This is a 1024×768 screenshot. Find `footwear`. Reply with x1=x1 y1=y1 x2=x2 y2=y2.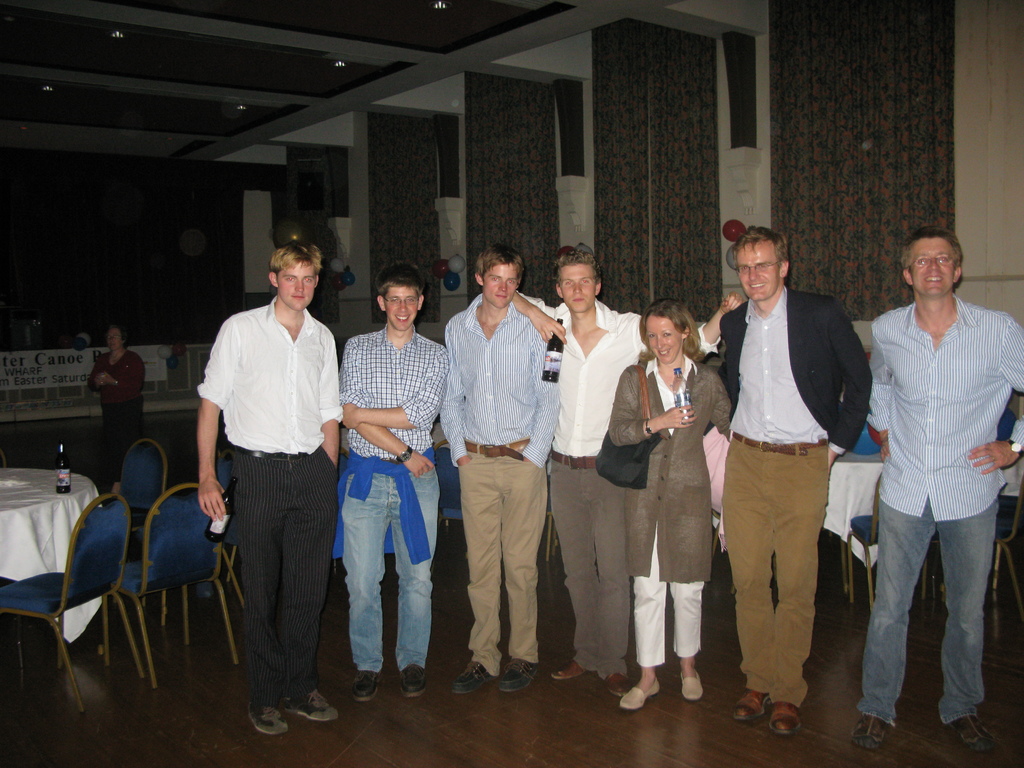
x1=247 y1=702 x2=288 y2=738.
